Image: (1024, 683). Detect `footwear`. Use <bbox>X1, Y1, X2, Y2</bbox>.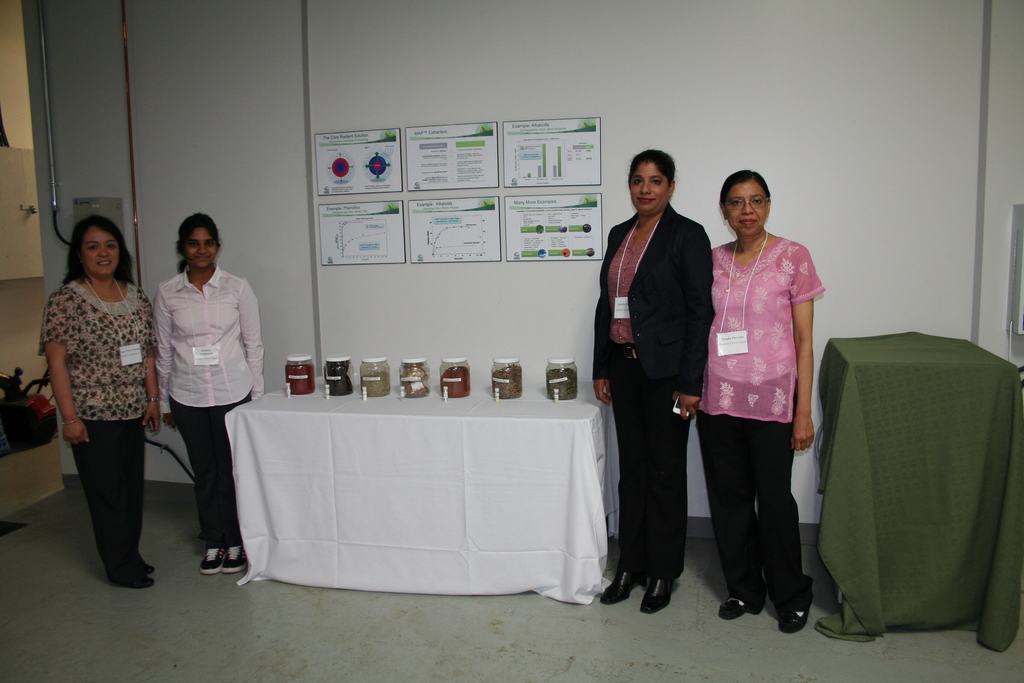
<bbox>223, 543, 253, 577</bbox>.
